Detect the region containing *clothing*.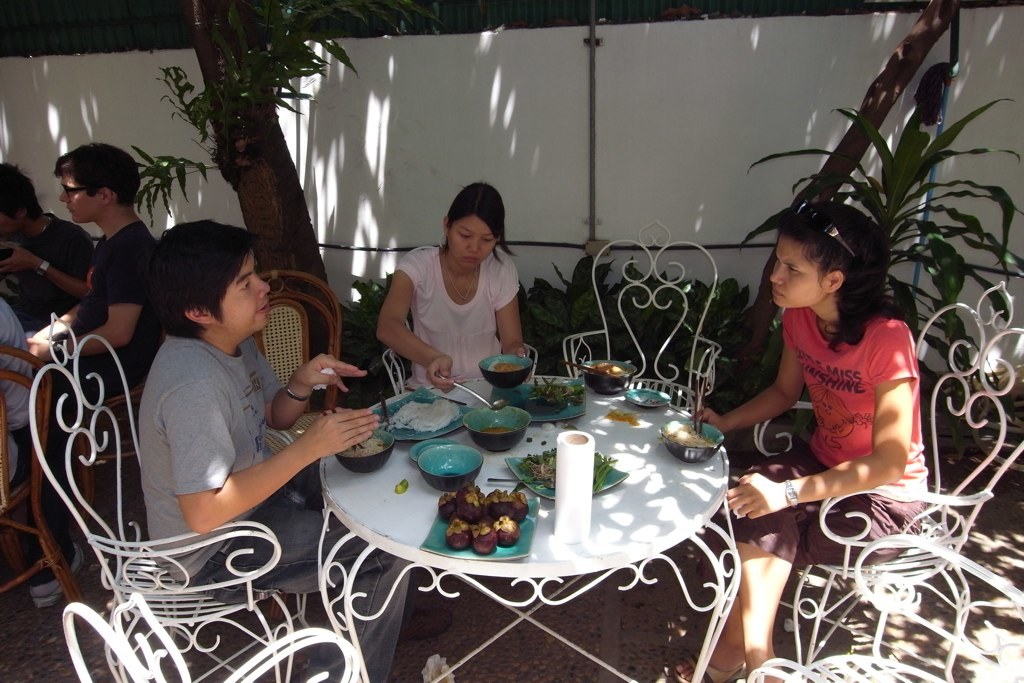
bbox=[0, 213, 97, 330].
